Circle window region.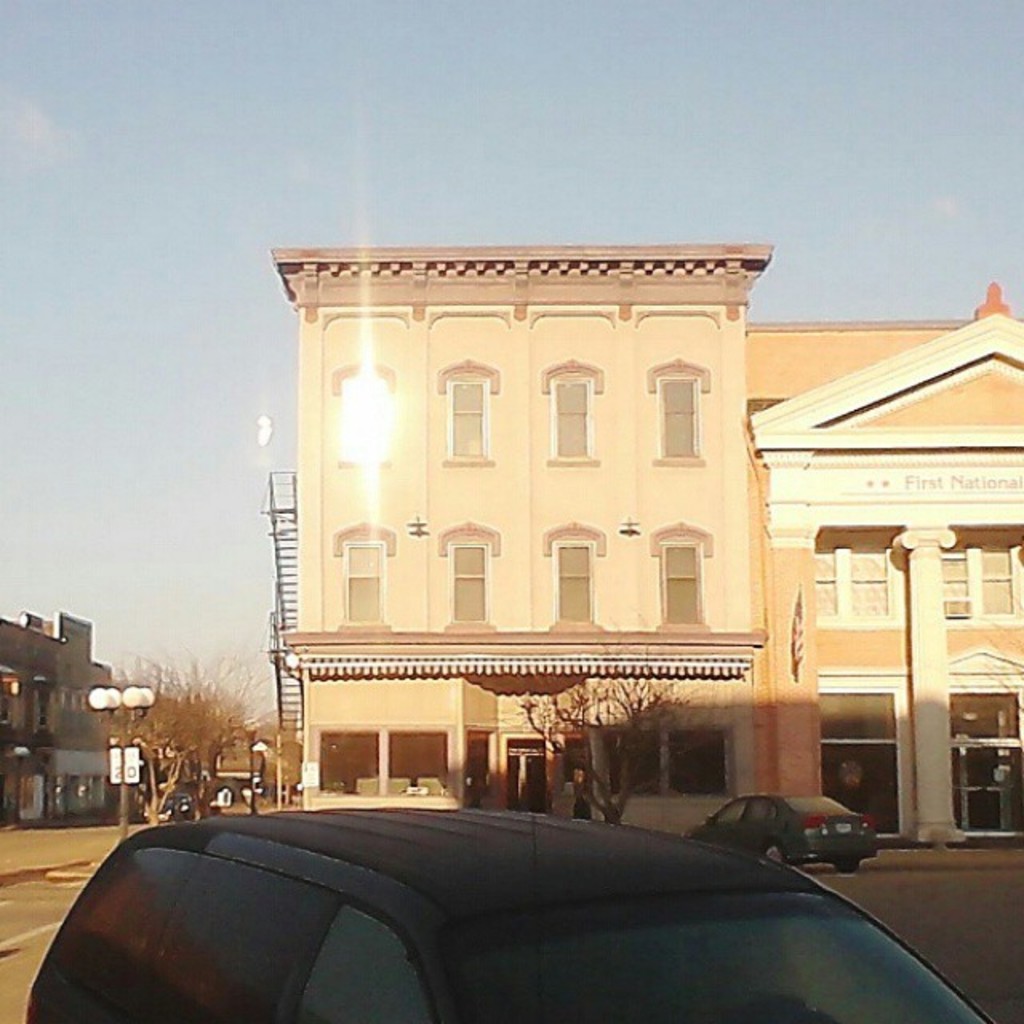
Region: (547,381,598,464).
